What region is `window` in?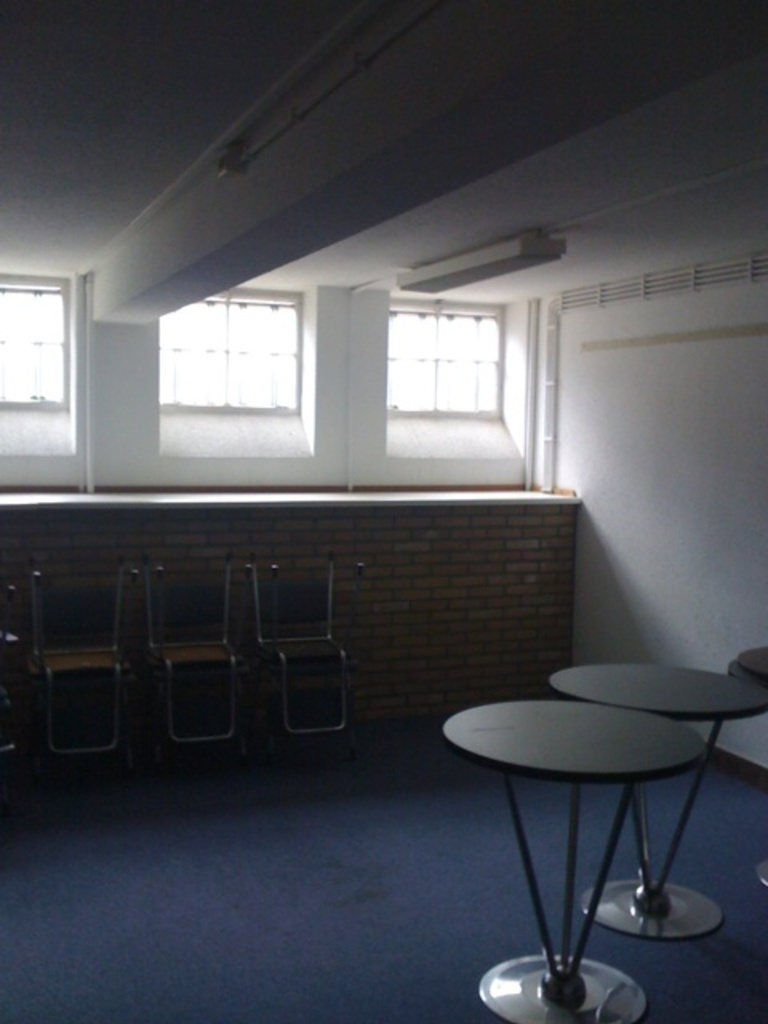
bbox=[125, 264, 338, 448].
